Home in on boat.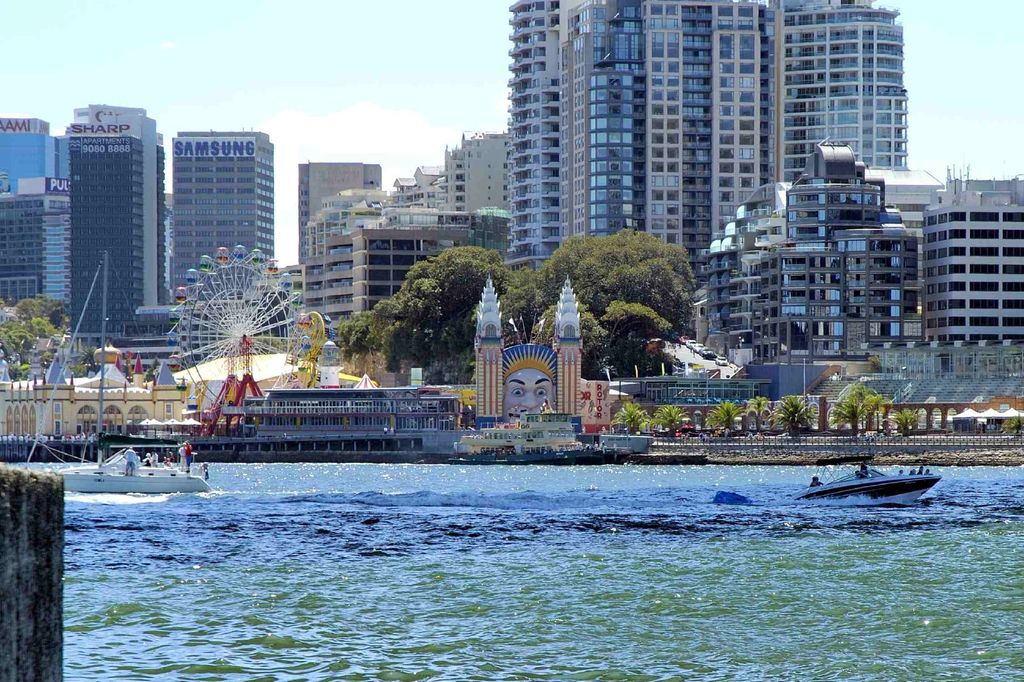
Homed in at (63,258,203,491).
